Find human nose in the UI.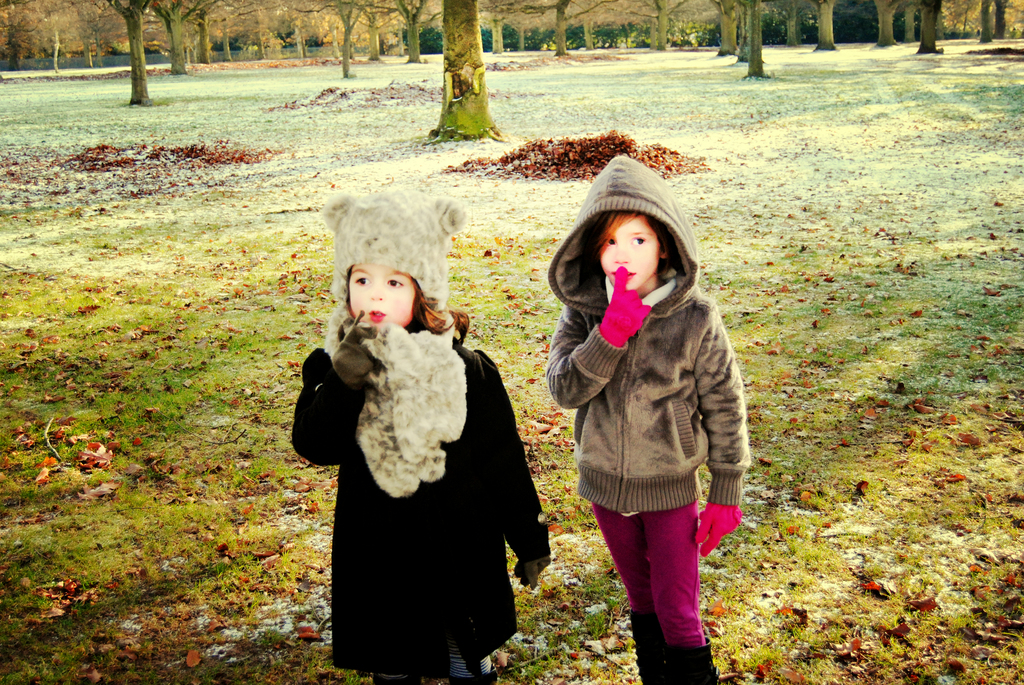
UI element at <region>614, 242, 630, 264</region>.
